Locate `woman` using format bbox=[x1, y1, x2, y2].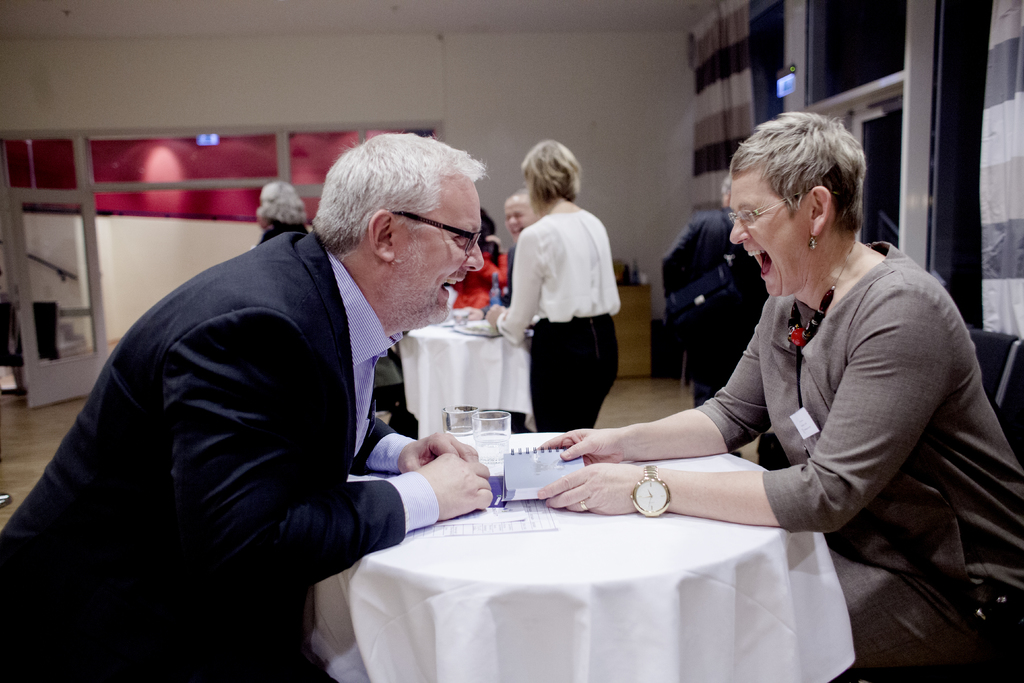
bbox=[502, 141, 633, 454].
